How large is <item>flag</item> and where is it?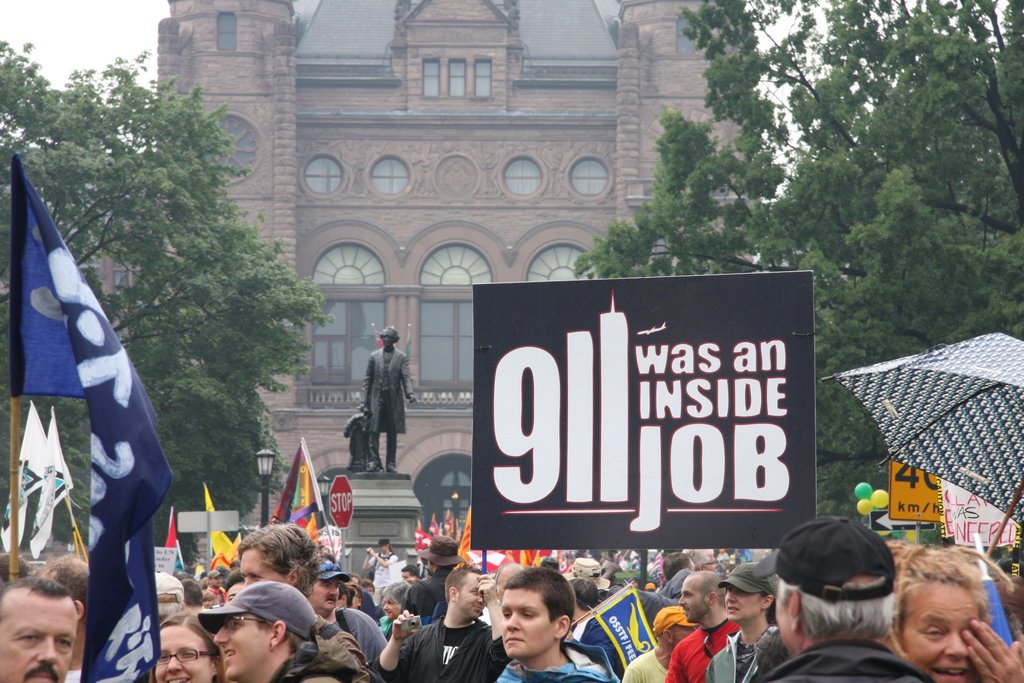
Bounding box: 31,166,184,682.
